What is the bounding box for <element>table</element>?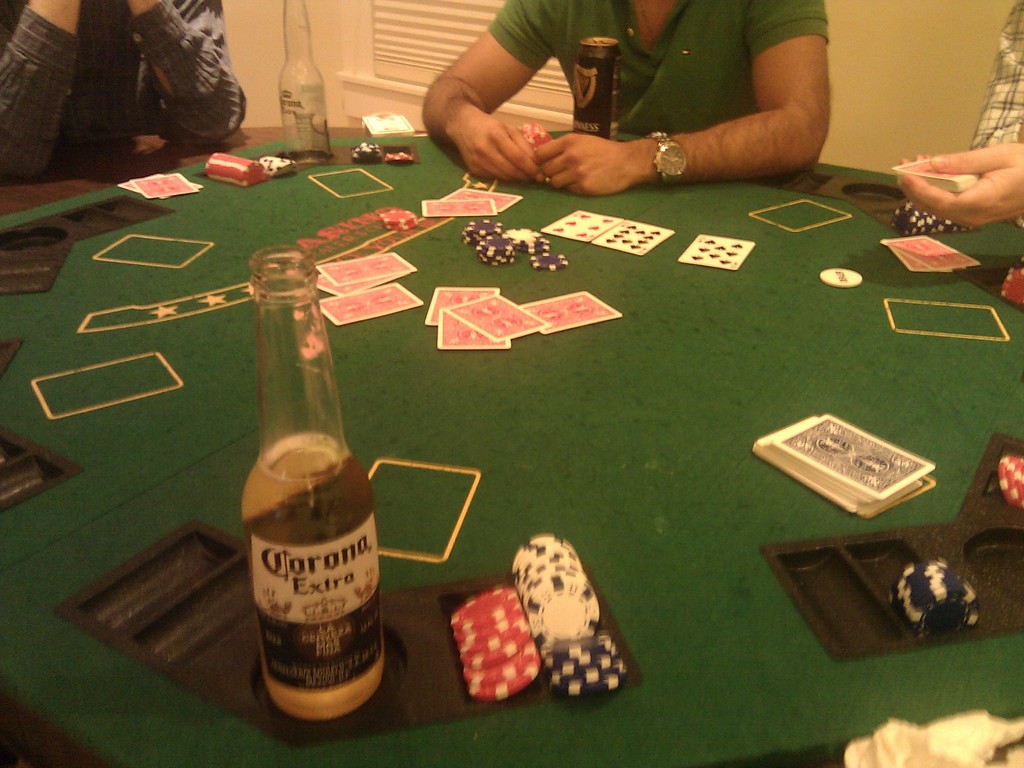
[x1=68, y1=105, x2=1023, y2=730].
